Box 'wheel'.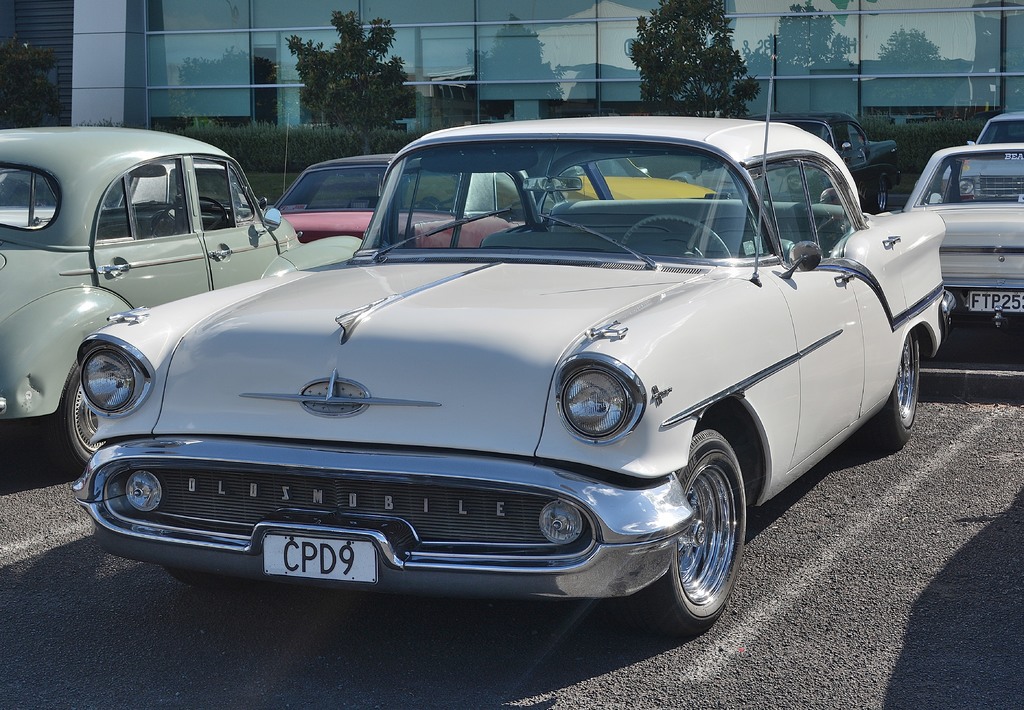
<box>148,193,237,239</box>.
